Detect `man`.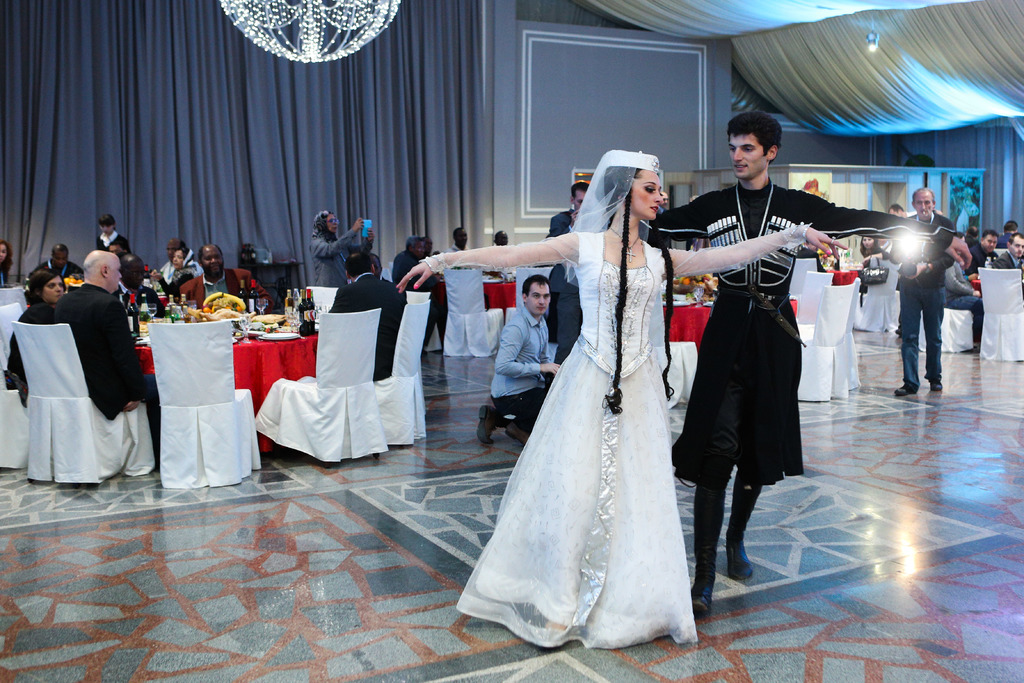
Detected at {"x1": 471, "y1": 268, "x2": 560, "y2": 446}.
